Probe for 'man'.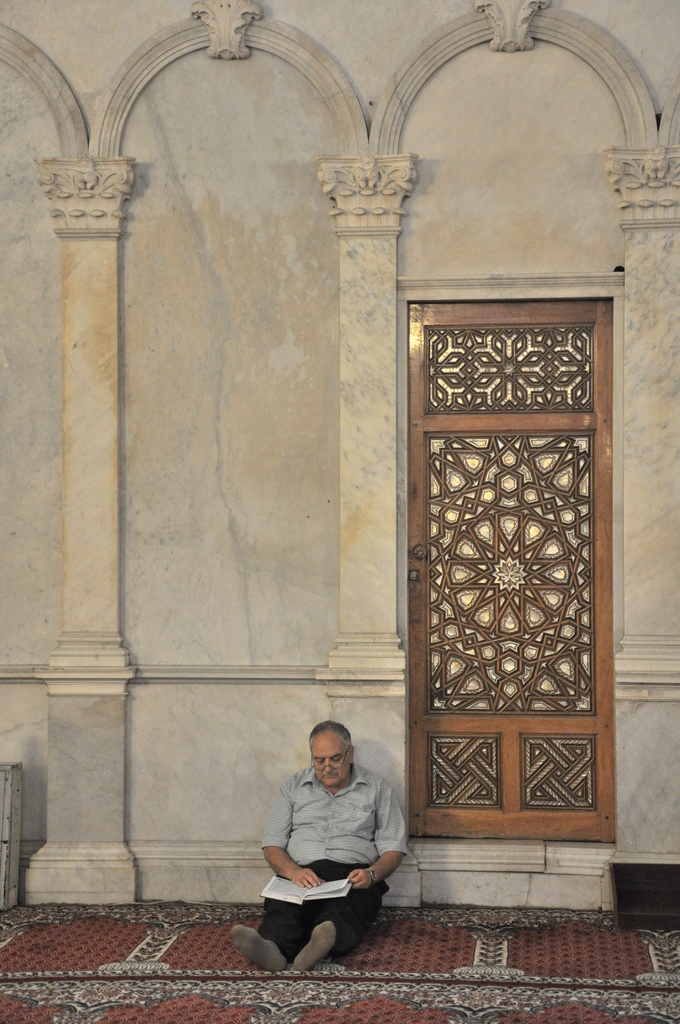
Probe result: locate(248, 720, 415, 977).
